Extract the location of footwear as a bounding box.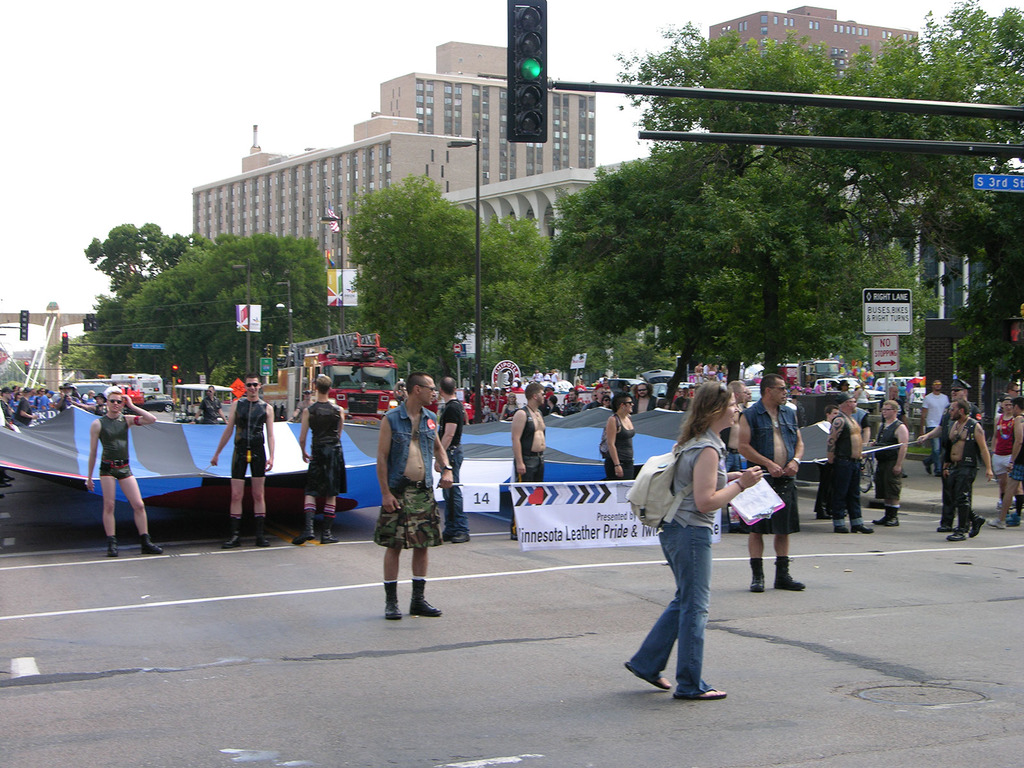
bbox=[103, 537, 116, 563].
